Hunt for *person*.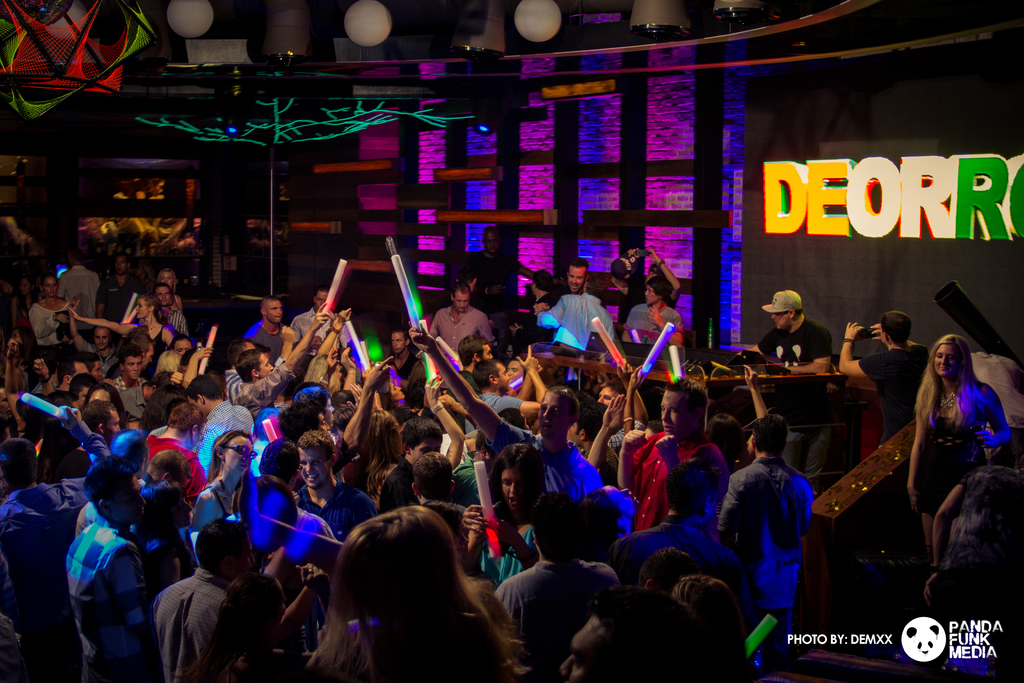
Hunted down at left=528, top=250, right=613, bottom=356.
